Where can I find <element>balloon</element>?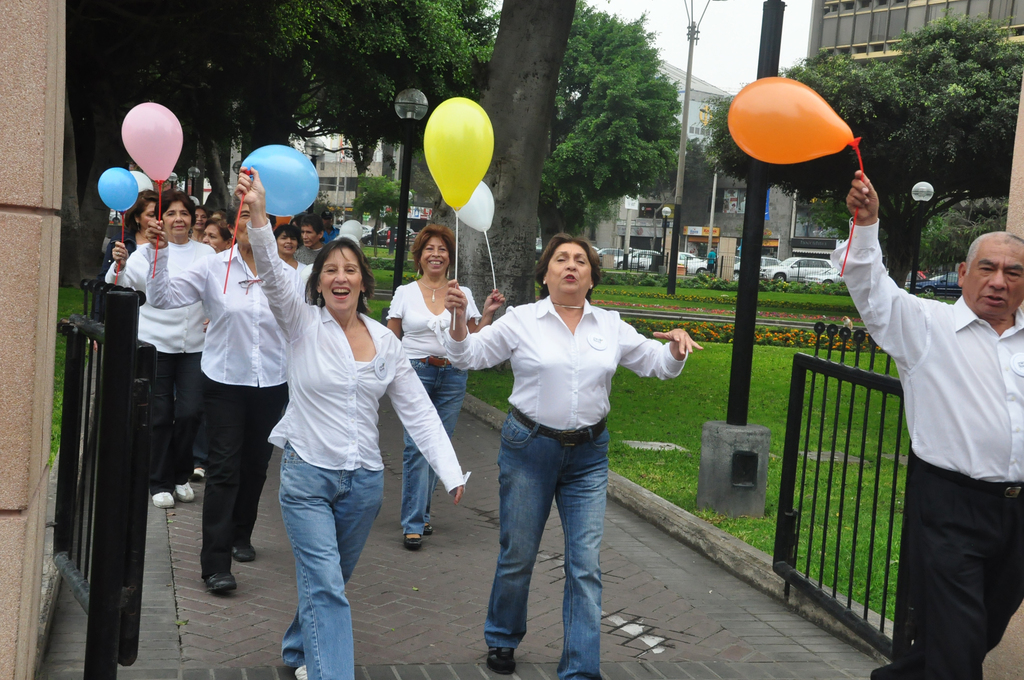
You can find it at Rect(421, 97, 496, 209).
